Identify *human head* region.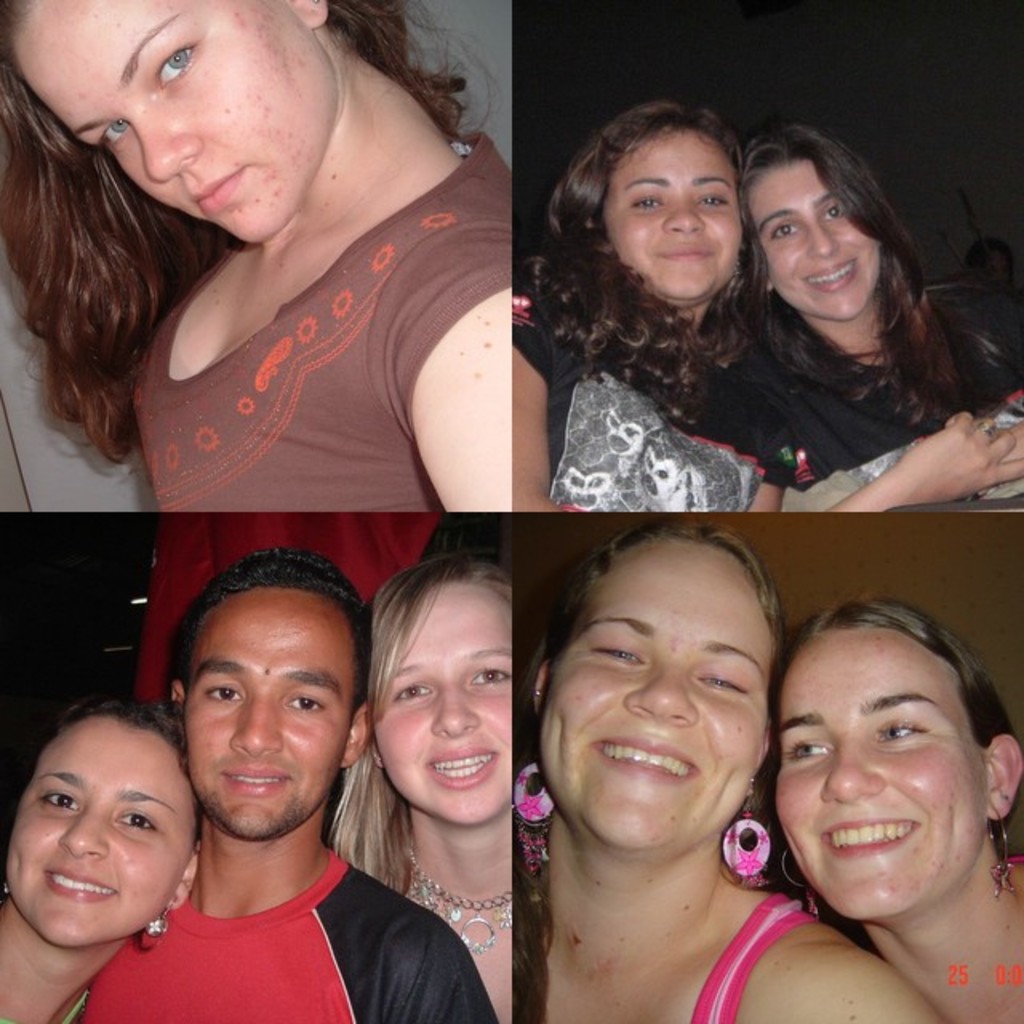
Region: <box>763,586,987,907</box>.
